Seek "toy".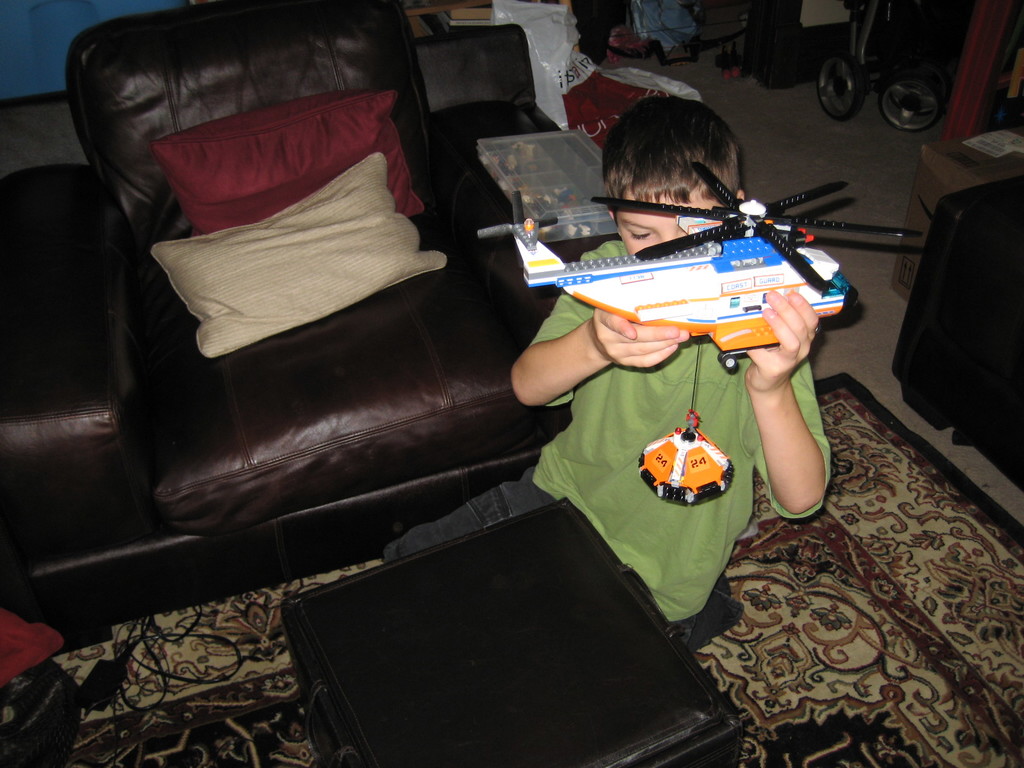
<bbox>478, 164, 932, 514</bbox>.
